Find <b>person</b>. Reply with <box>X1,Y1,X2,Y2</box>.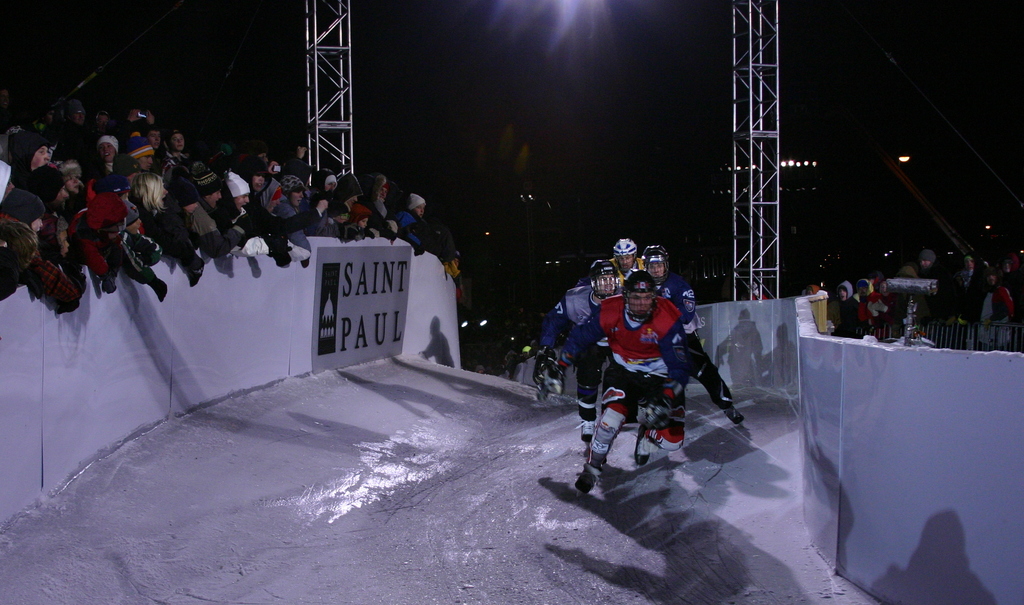
<box>453,257,564,376</box>.
